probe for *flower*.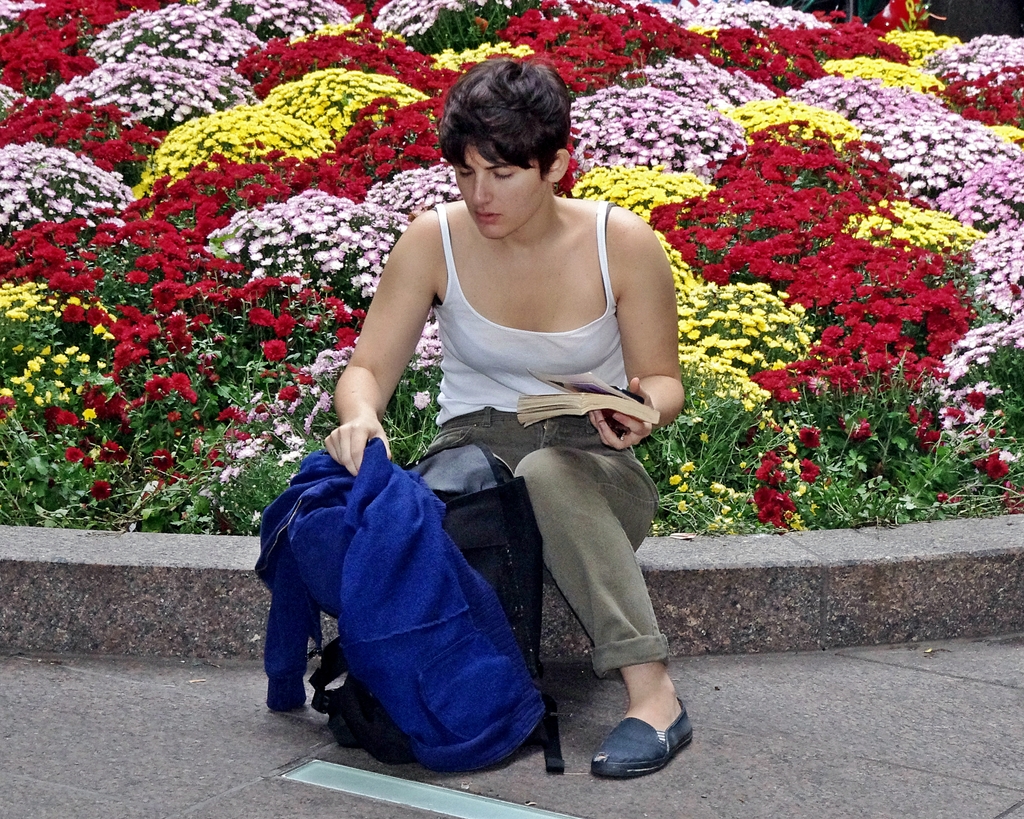
Probe result: bbox(762, 449, 780, 470).
